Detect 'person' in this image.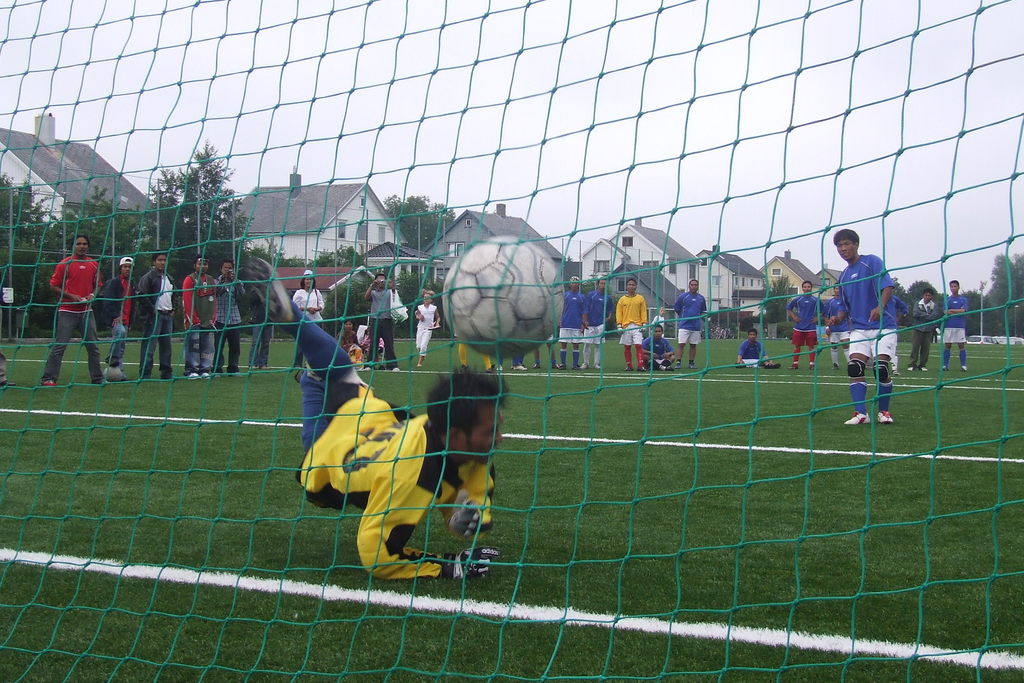
Detection: [left=244, top=274, right=275, bottom=370].
